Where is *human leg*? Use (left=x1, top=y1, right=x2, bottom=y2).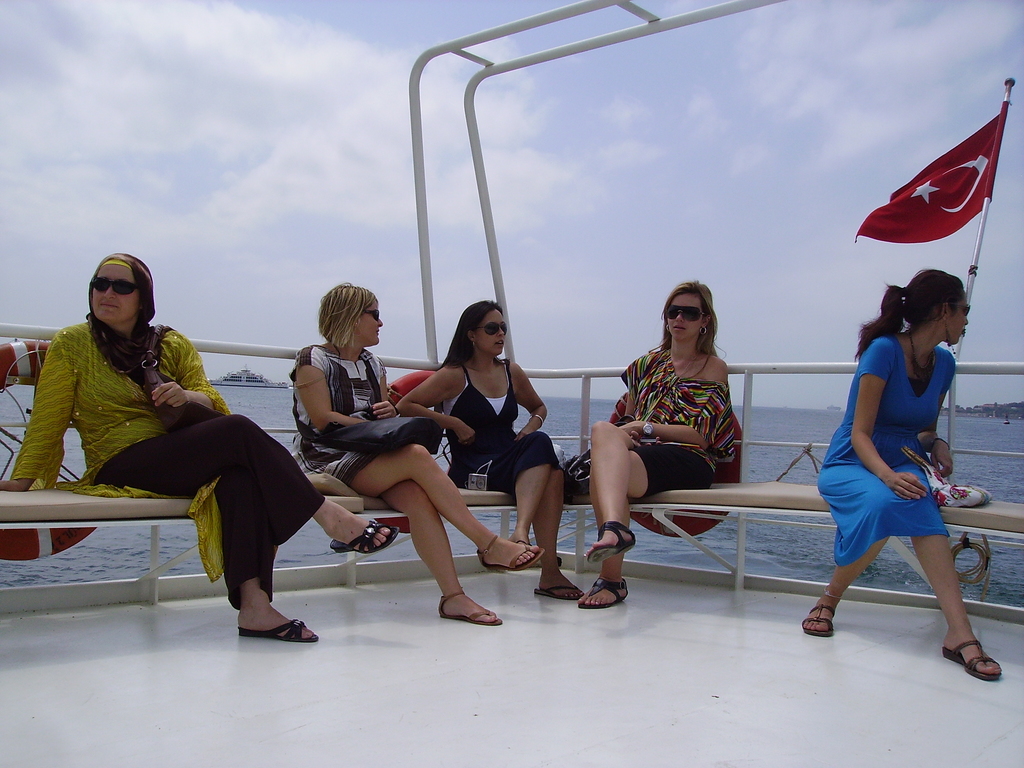
(left=530, top=456, right=579, bottom=604).
